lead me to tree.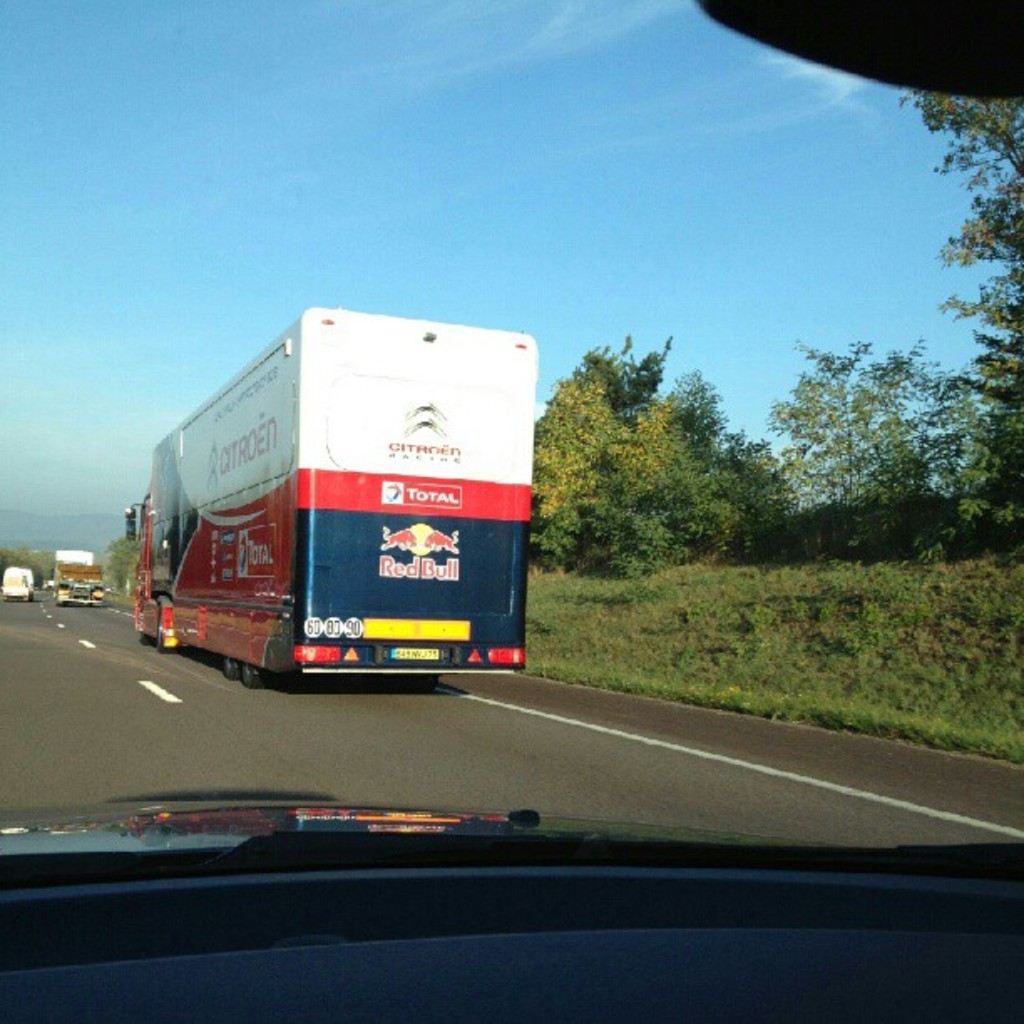
Lead to <box>895,89,1022,550</box>.
